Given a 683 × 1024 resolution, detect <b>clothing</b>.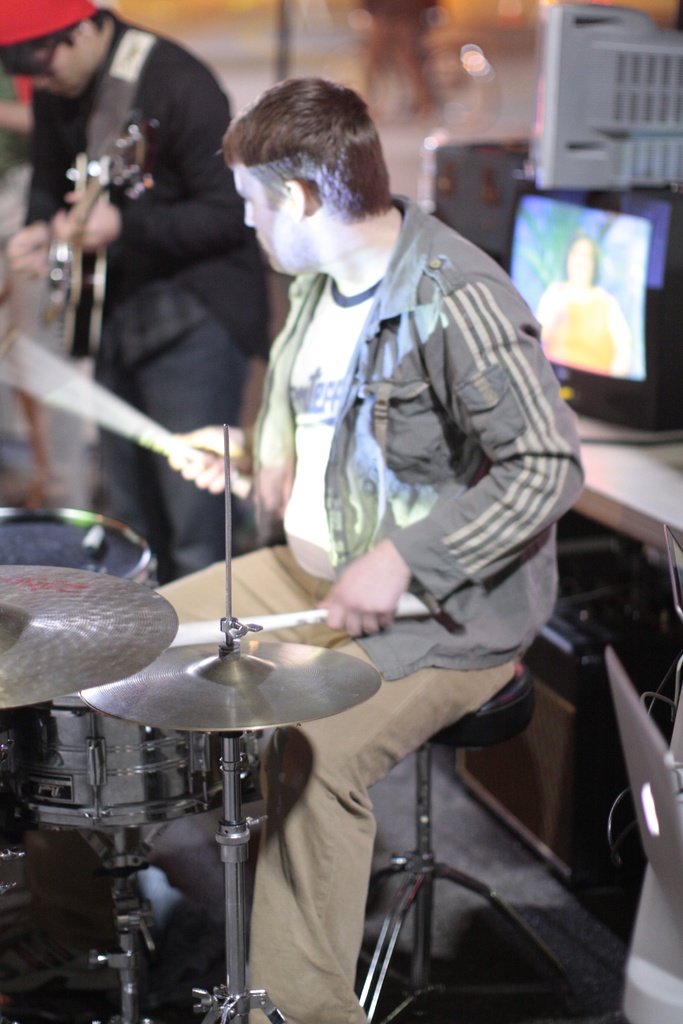
<box>534,279,627,370</box>.
